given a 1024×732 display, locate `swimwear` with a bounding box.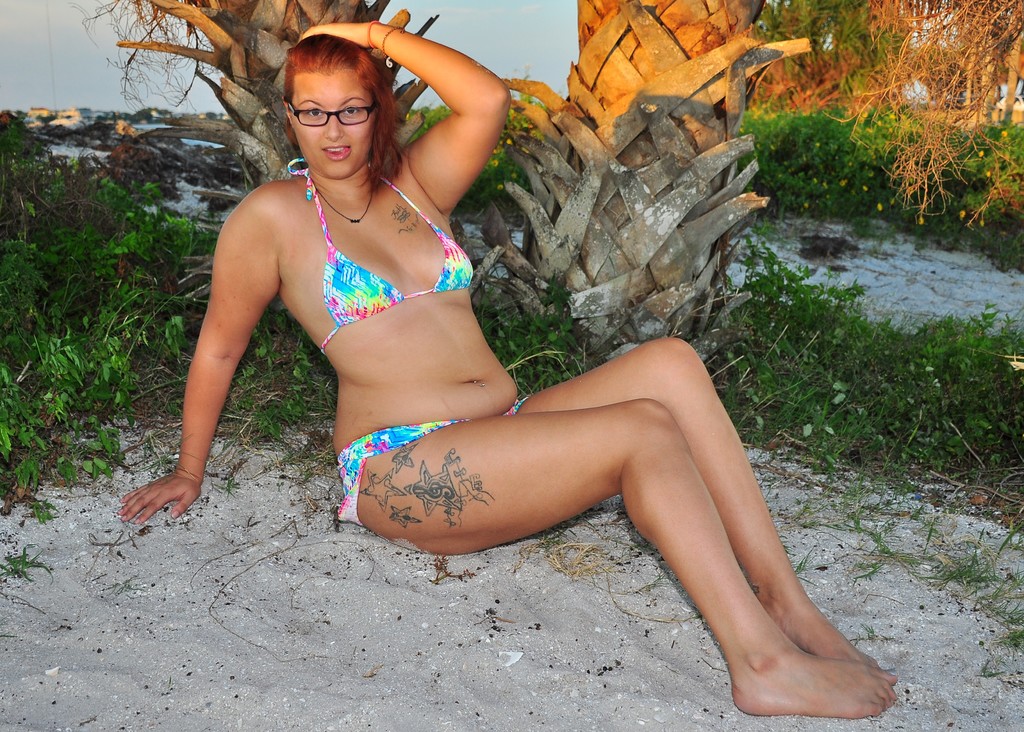
Located: box=[335, 396, 529, 532].
